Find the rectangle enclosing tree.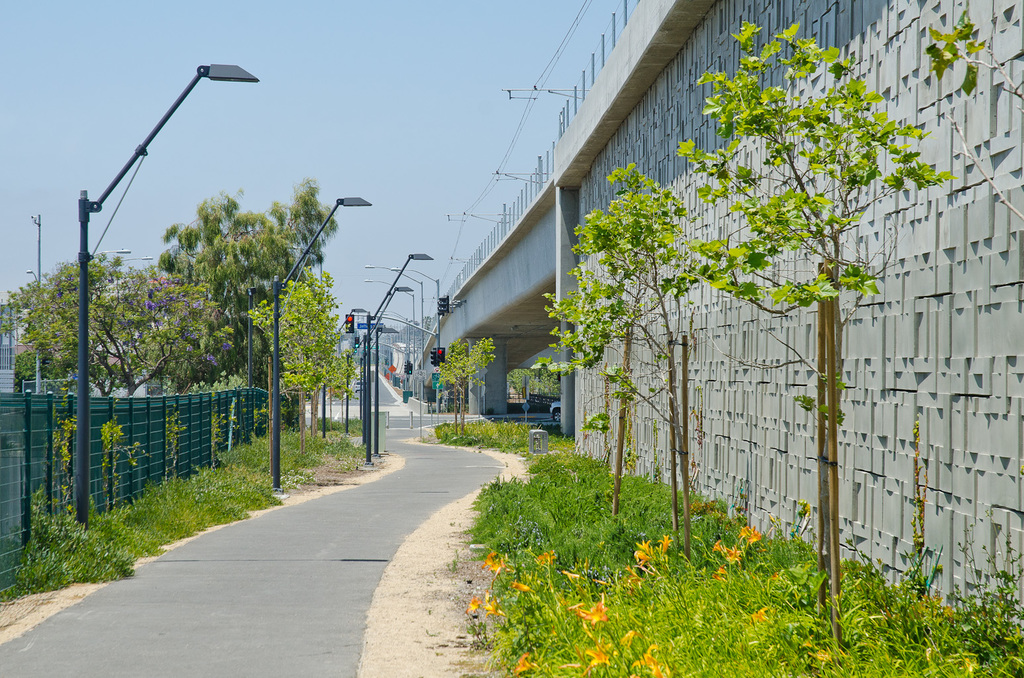
Rect(149, 169, 348, 432).
